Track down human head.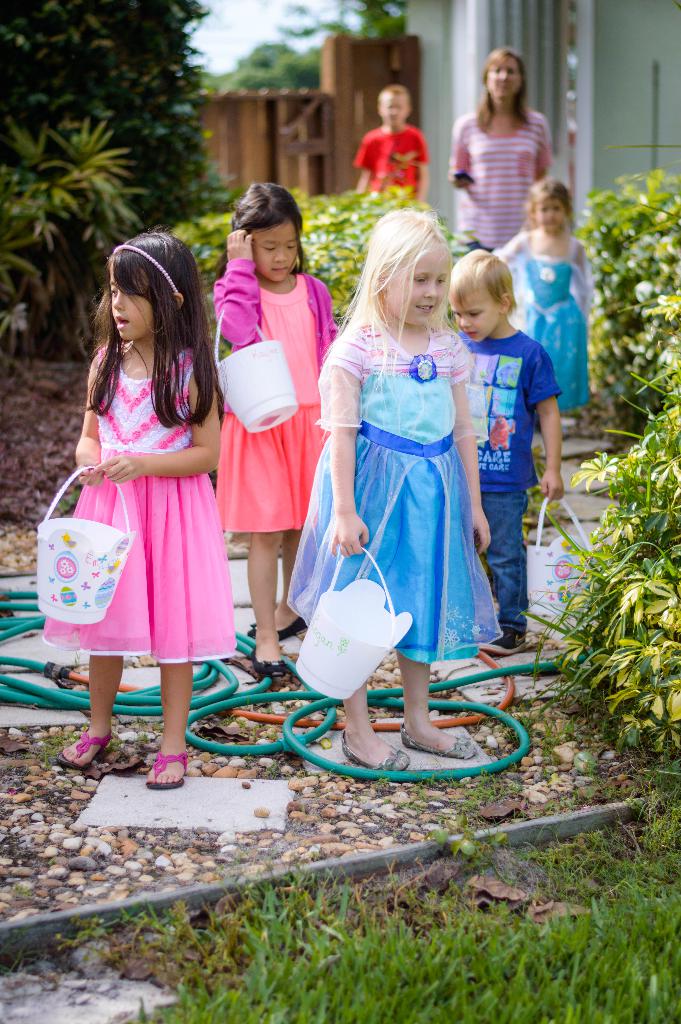
Tracked to <box>379,84,410,125</box>.
